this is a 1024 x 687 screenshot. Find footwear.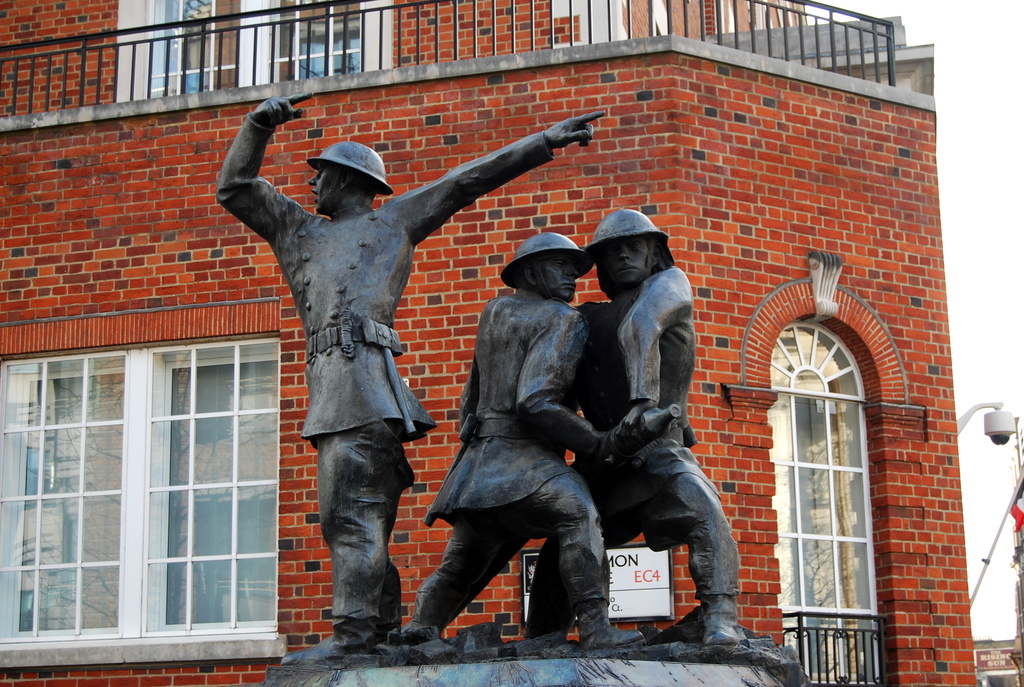
Bounding box: crop(580, 619, 646, 652).
